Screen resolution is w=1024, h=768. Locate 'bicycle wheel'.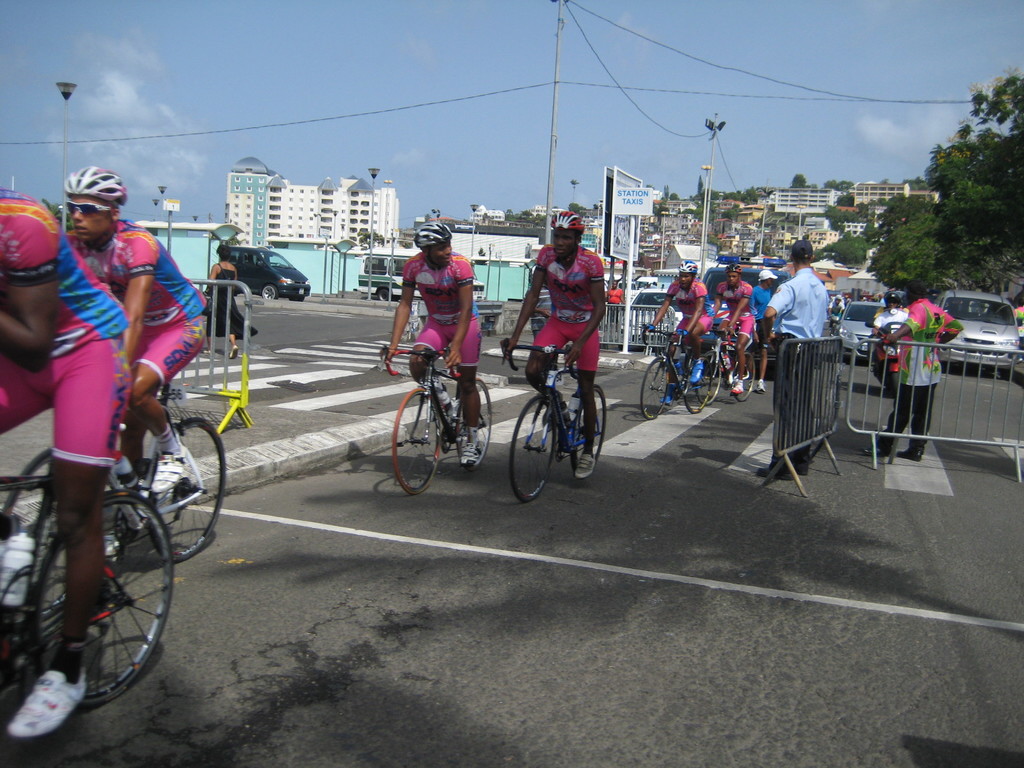
pyautogui.locateOnScreen(731, 351, 761, 403).
